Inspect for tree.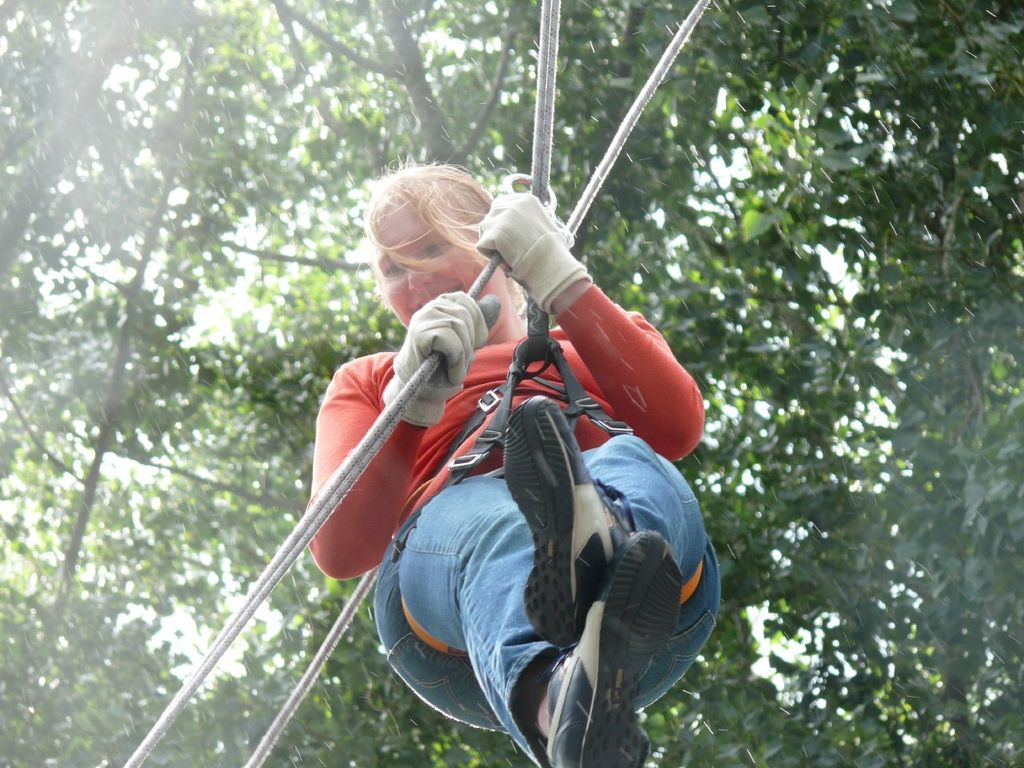
Inspection: (x1=0, y1=0, x2=1023, y2=767).
